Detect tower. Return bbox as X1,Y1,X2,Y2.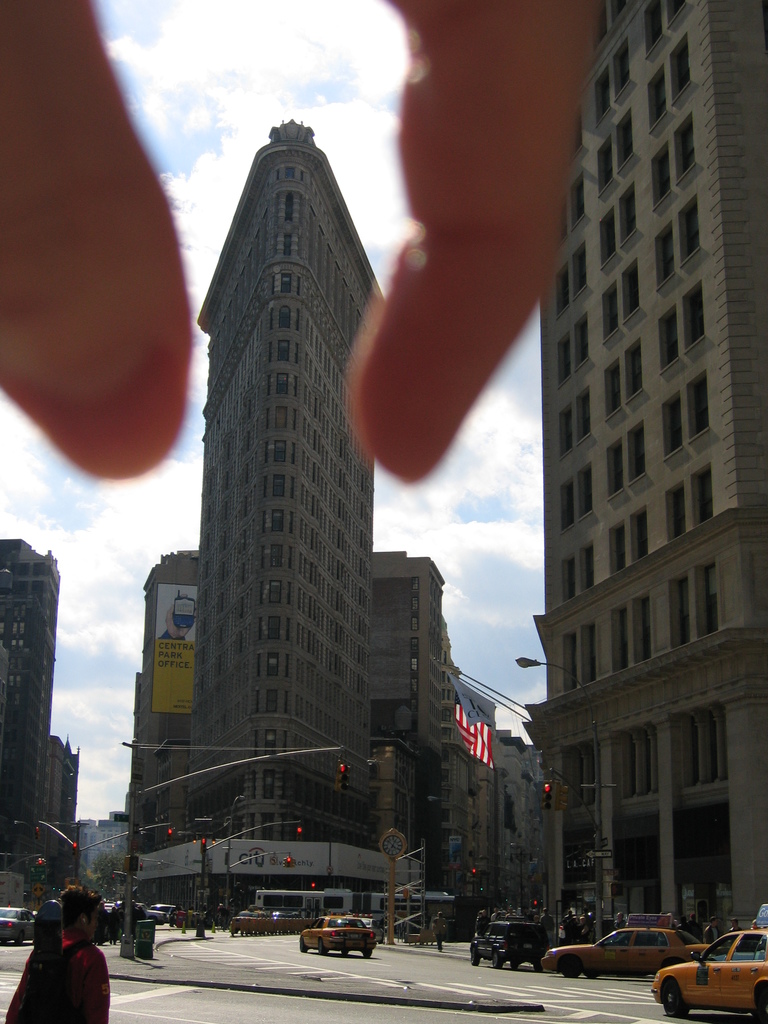
504,0,756,955.
